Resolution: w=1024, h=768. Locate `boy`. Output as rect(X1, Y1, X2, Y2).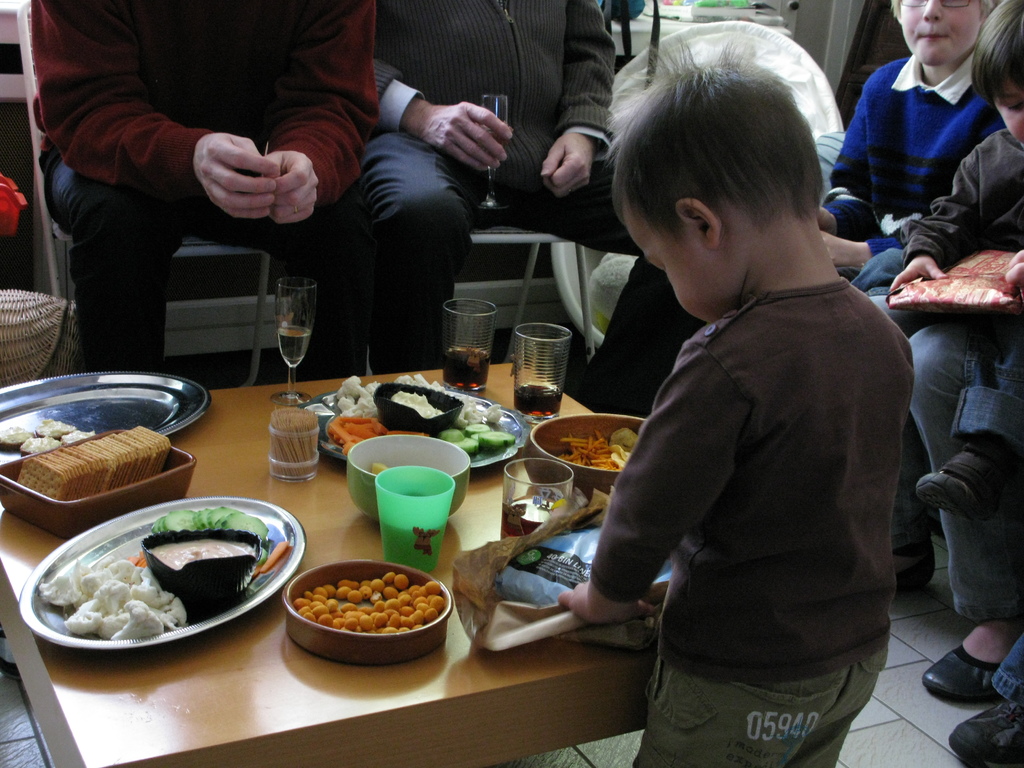
rect(557, 40, 915, 767).
